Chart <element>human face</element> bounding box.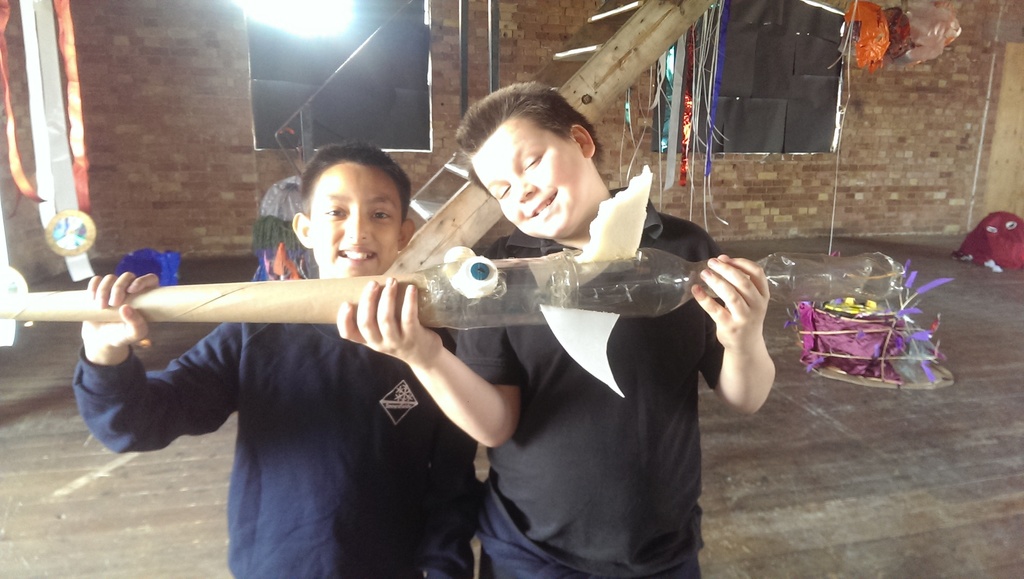
Charted: locate(310, 165, 402, 283).
